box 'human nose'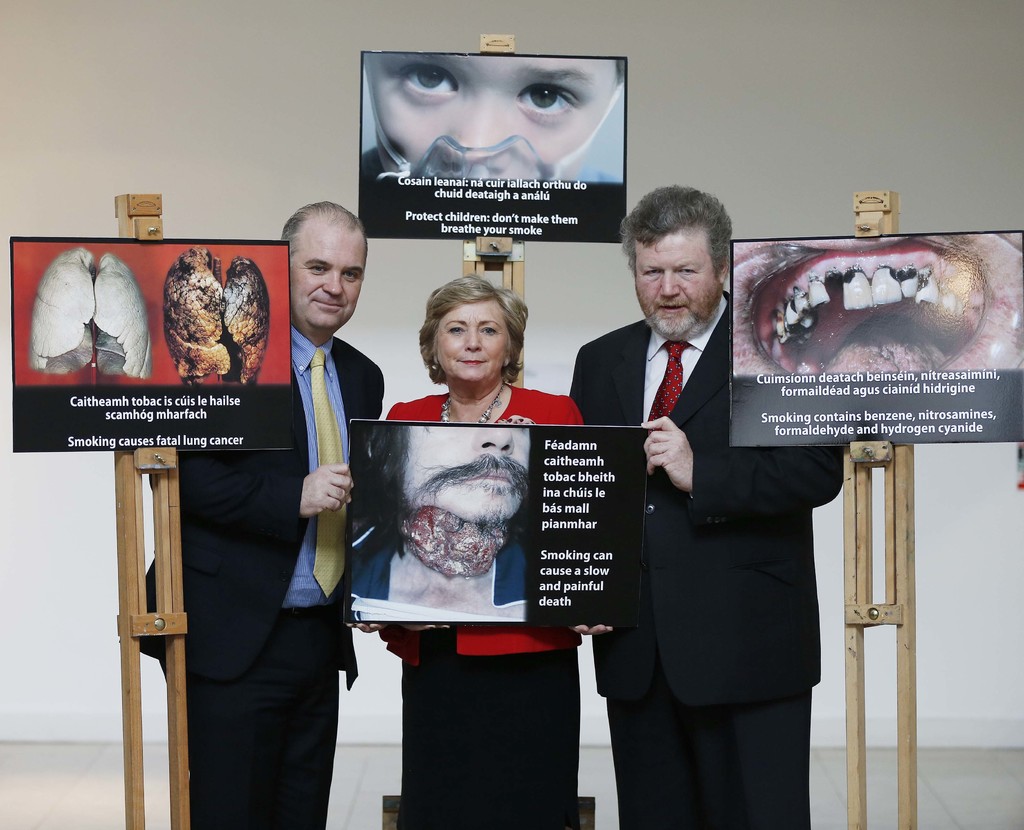
pyautogui.locateOnScreen(324, 268, 343, 298)
